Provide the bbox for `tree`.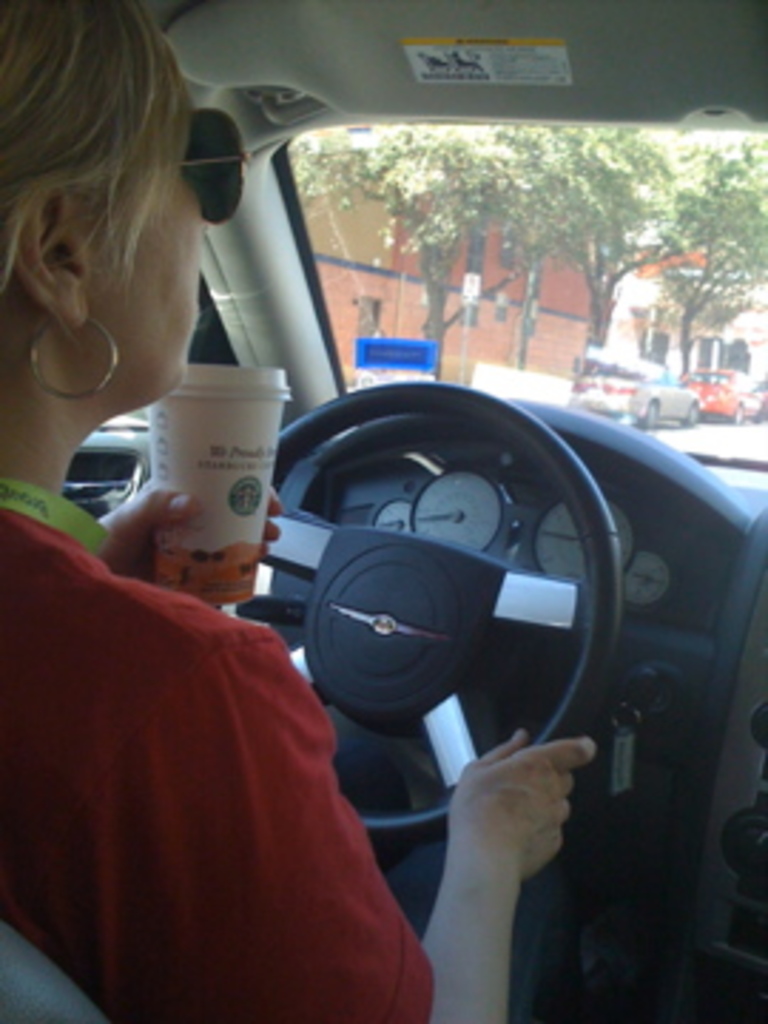
pyautogui.locateOnScreen(646, 125, 765, 381).
